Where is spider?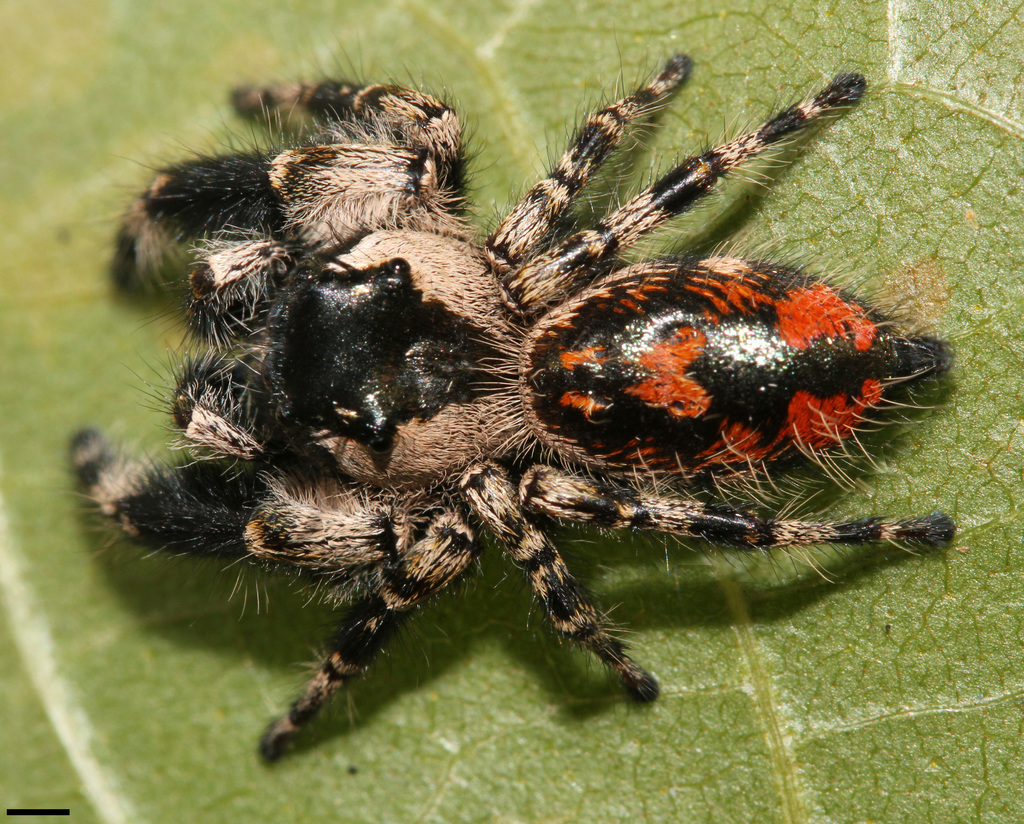
detection(67, 40, 958, 768).
